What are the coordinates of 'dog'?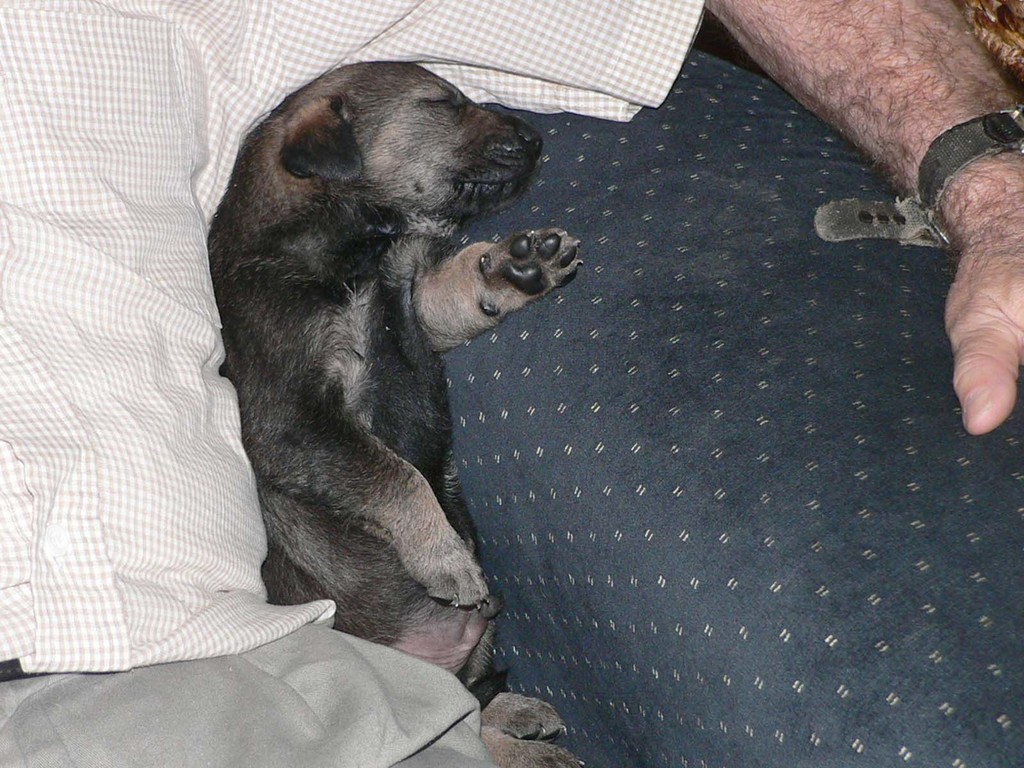
bbox=[206, 61, 583, 767].
